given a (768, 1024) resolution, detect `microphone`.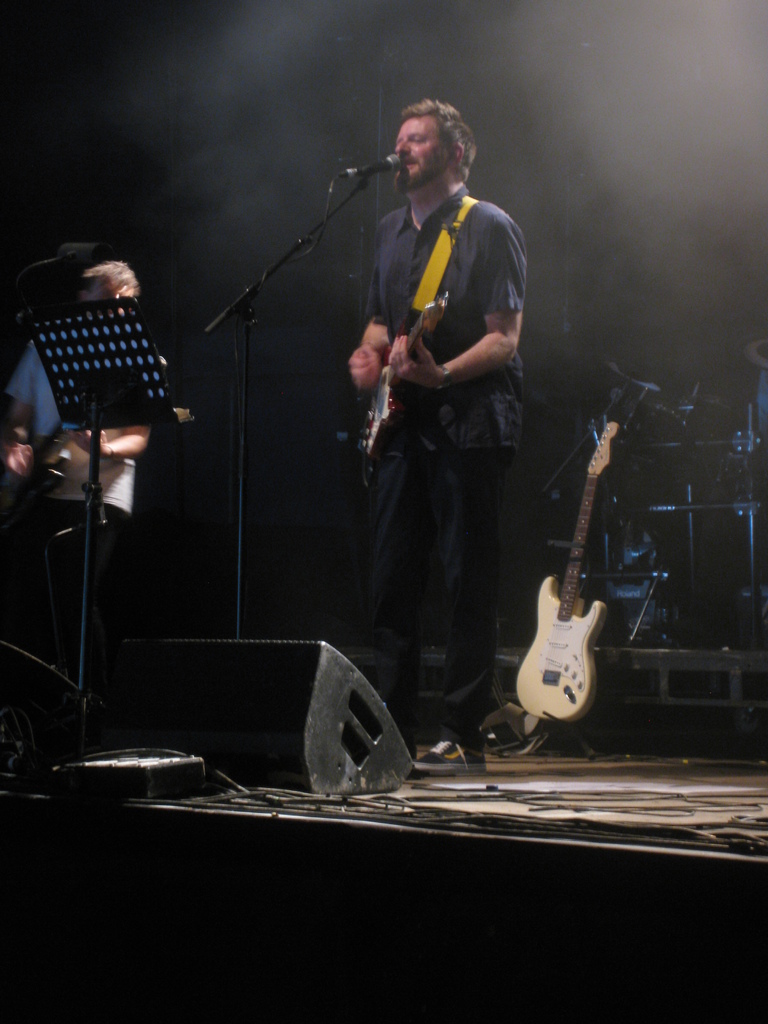
x1=358 y1=151 x2=407 y2=175.
